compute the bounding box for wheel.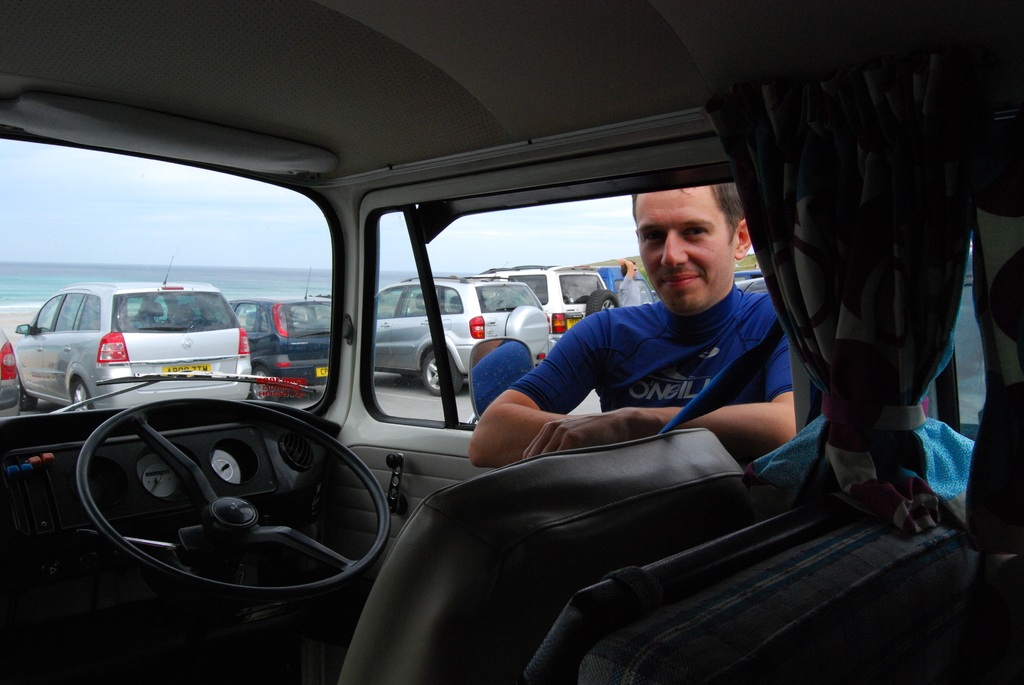
<region>78, 397, 383, 605</region>.
